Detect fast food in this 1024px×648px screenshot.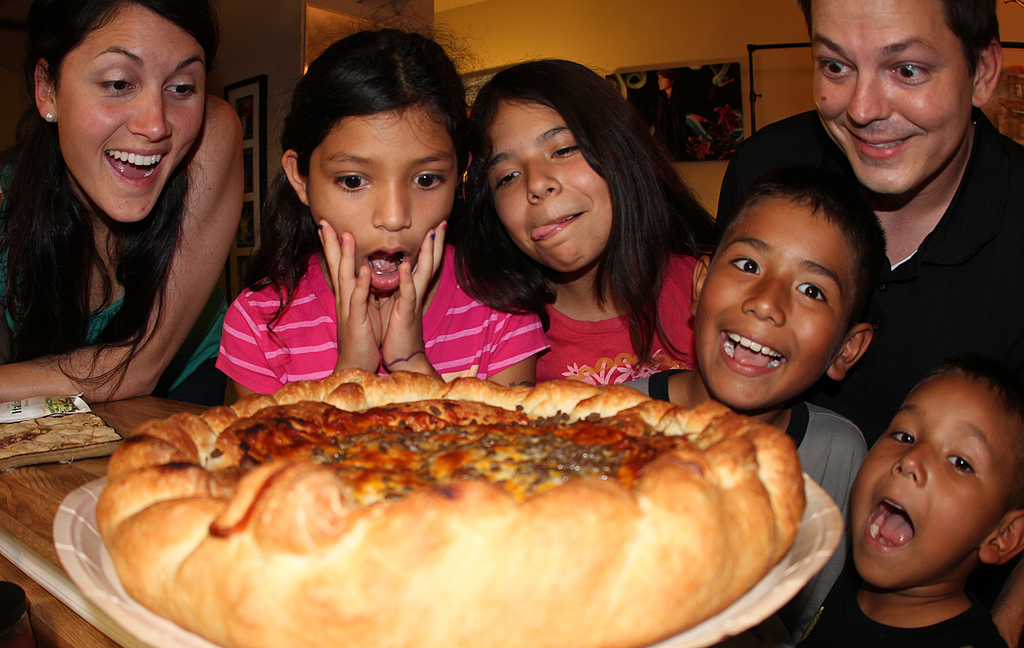
Detection: region(81, 339, 840, 636).
